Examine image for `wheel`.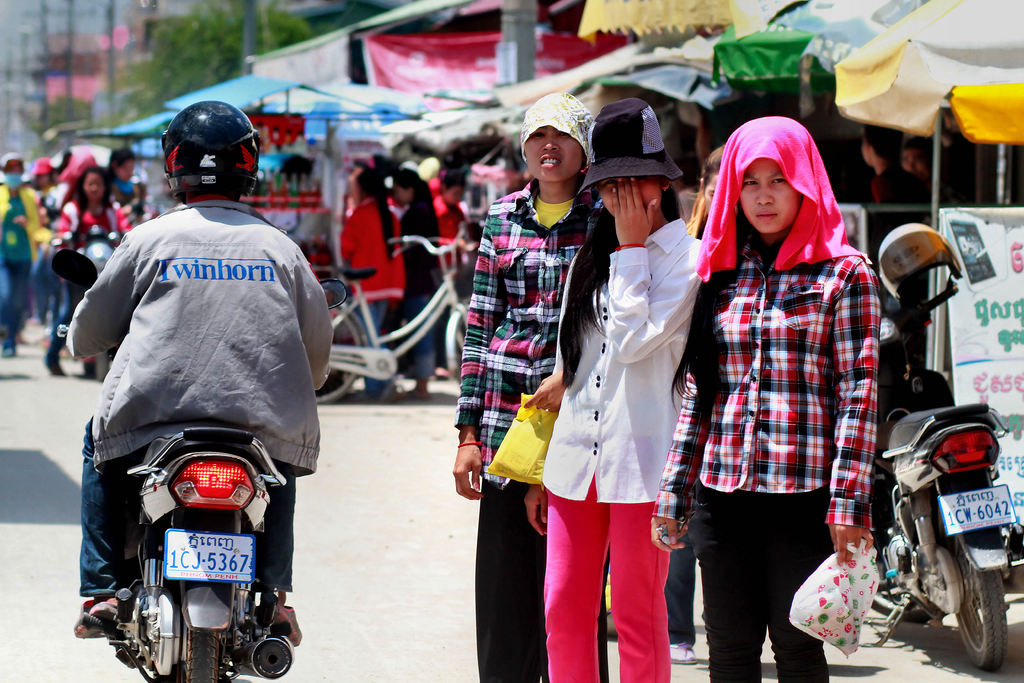
Examination result: 136, 532, 246, 682.
